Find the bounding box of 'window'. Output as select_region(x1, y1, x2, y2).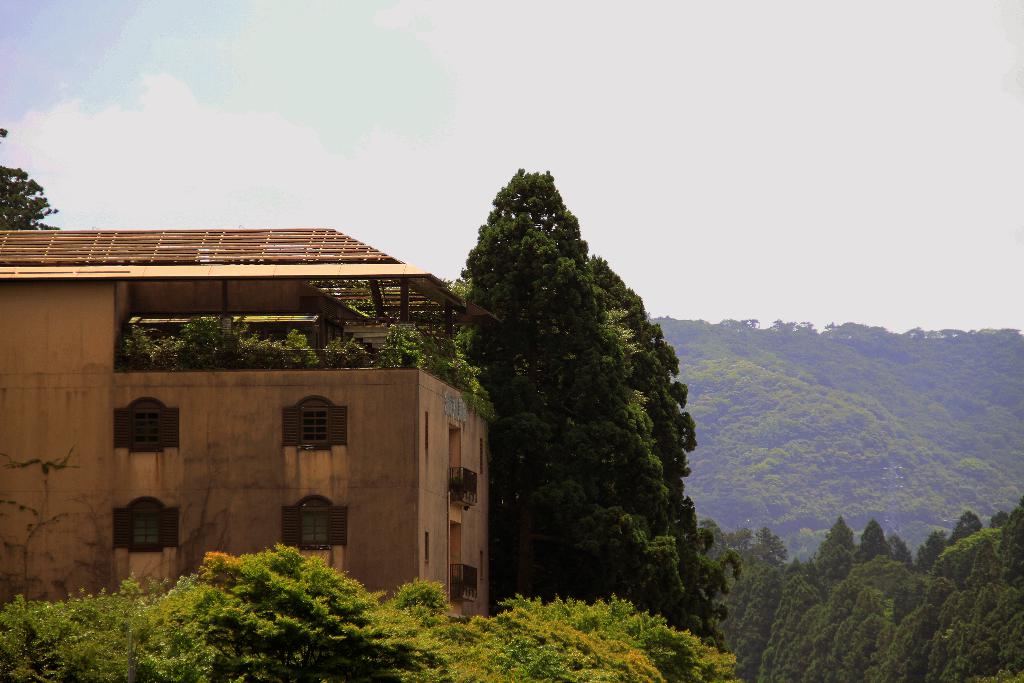
select_region(285, 490, 351, 556).
